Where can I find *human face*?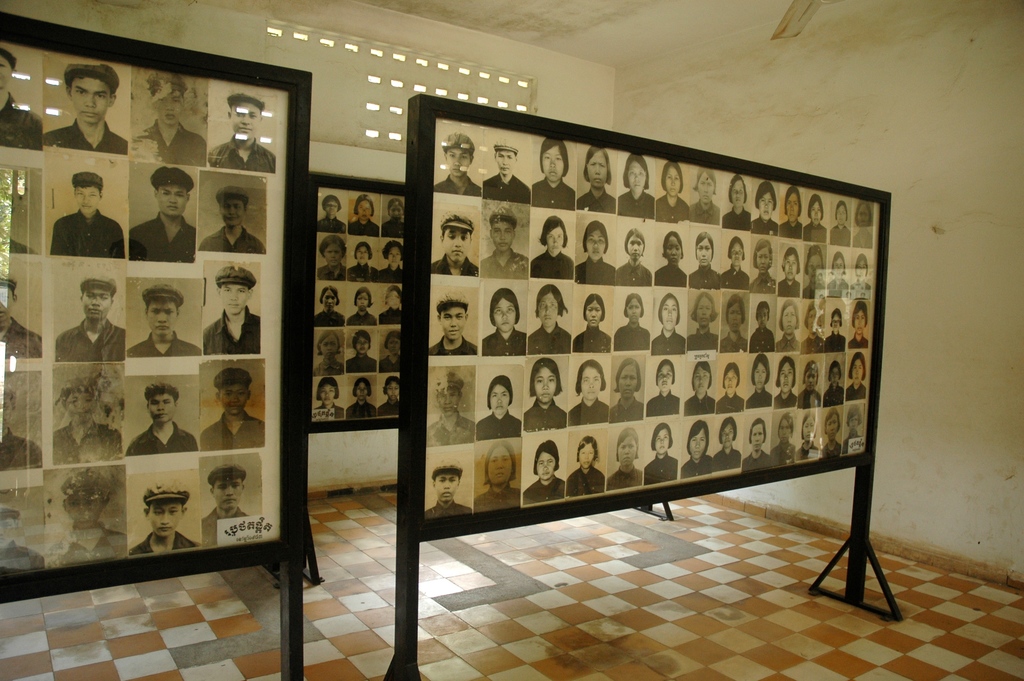
You can find it at [387,290,403,308].
